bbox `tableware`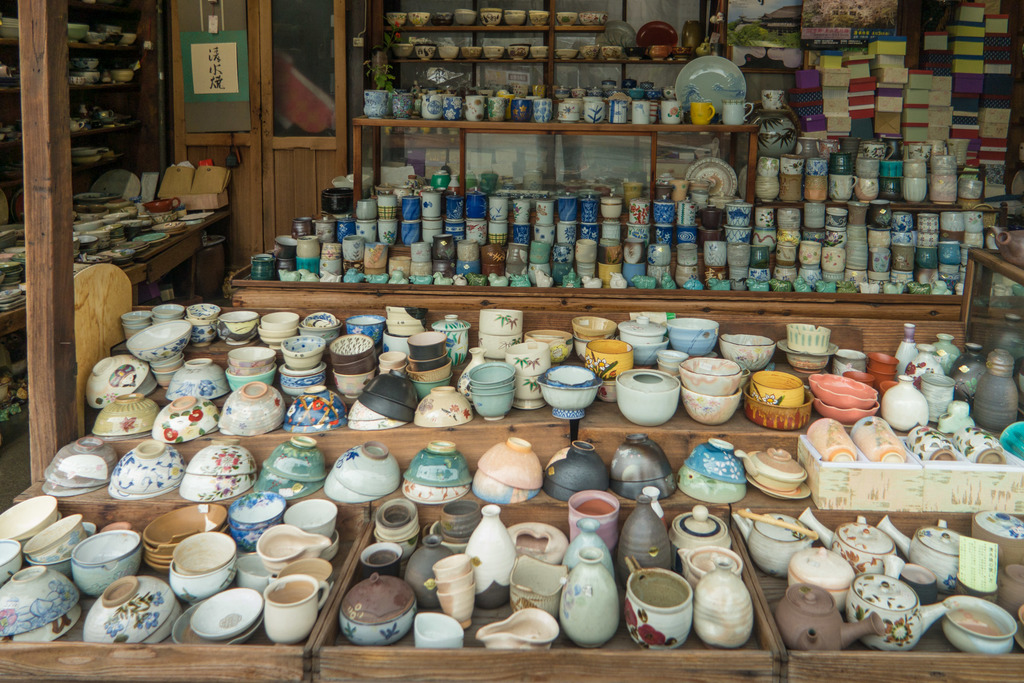
(left=531, top=47, right=552, bottom=56)
